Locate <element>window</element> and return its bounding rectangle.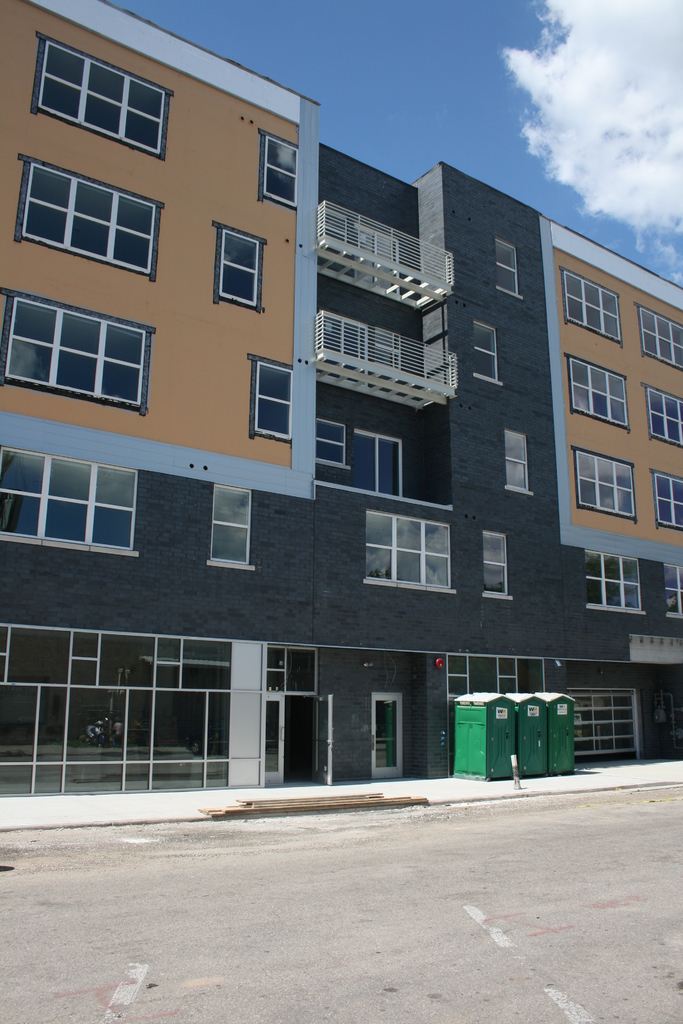
[x1=581, y1=547, x2=646, y2=623].
